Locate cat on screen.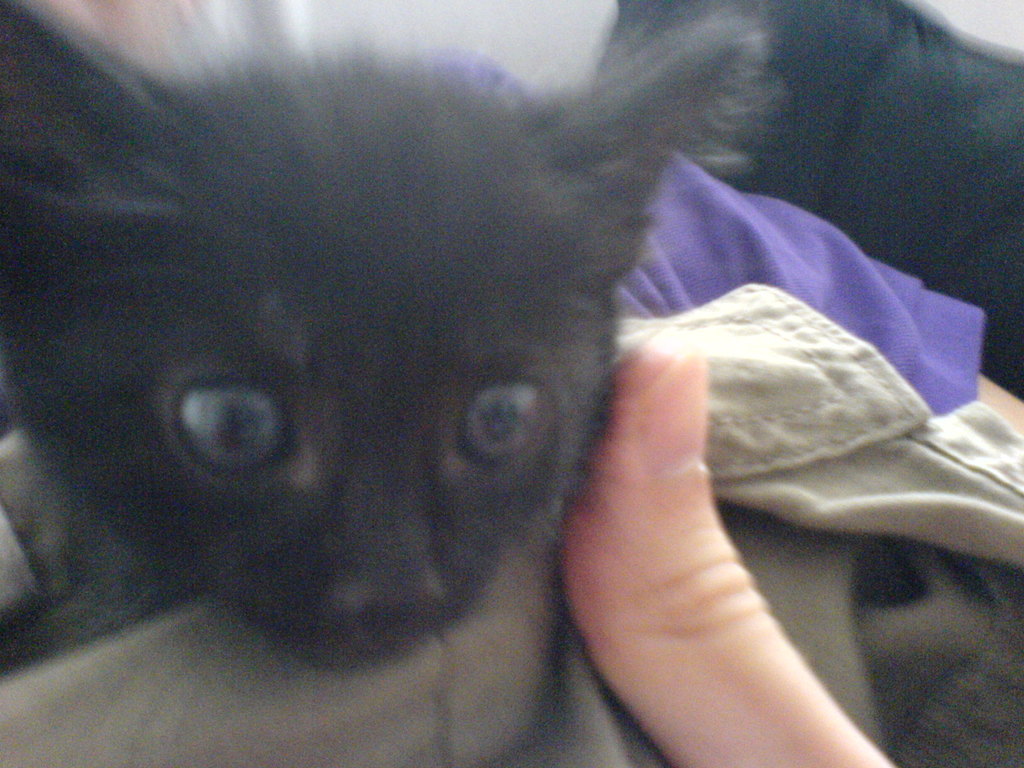
On screen at BBox(0, 0, 797, 683).
